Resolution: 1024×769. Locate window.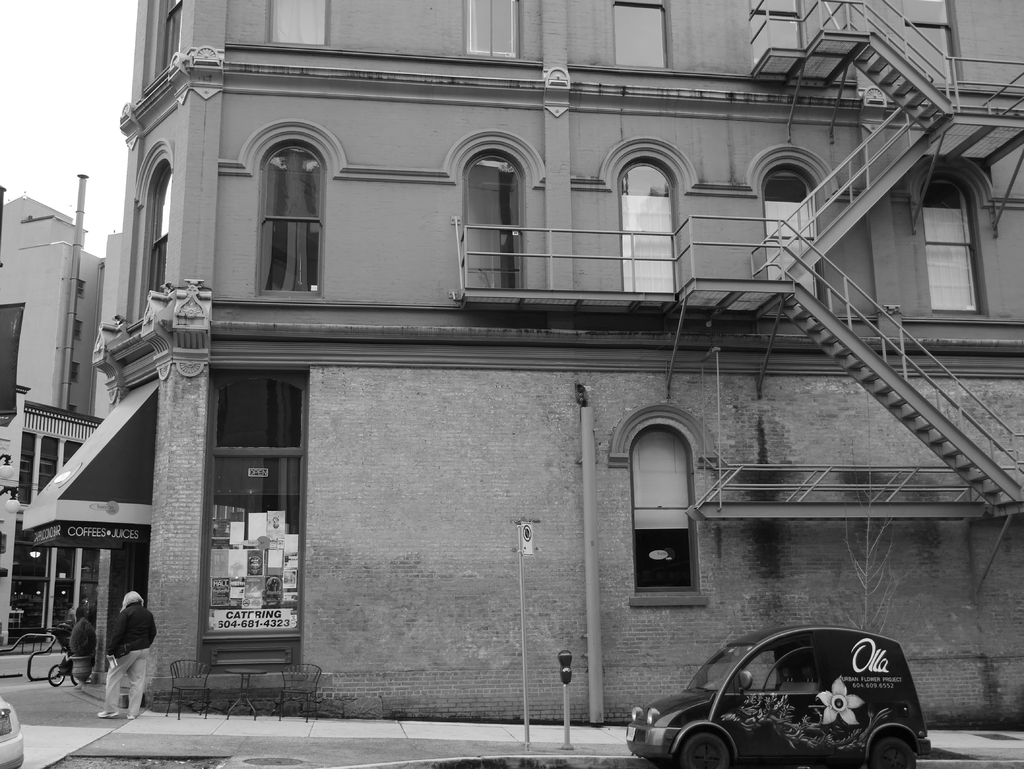
<box>269,0,330,47</box>.
